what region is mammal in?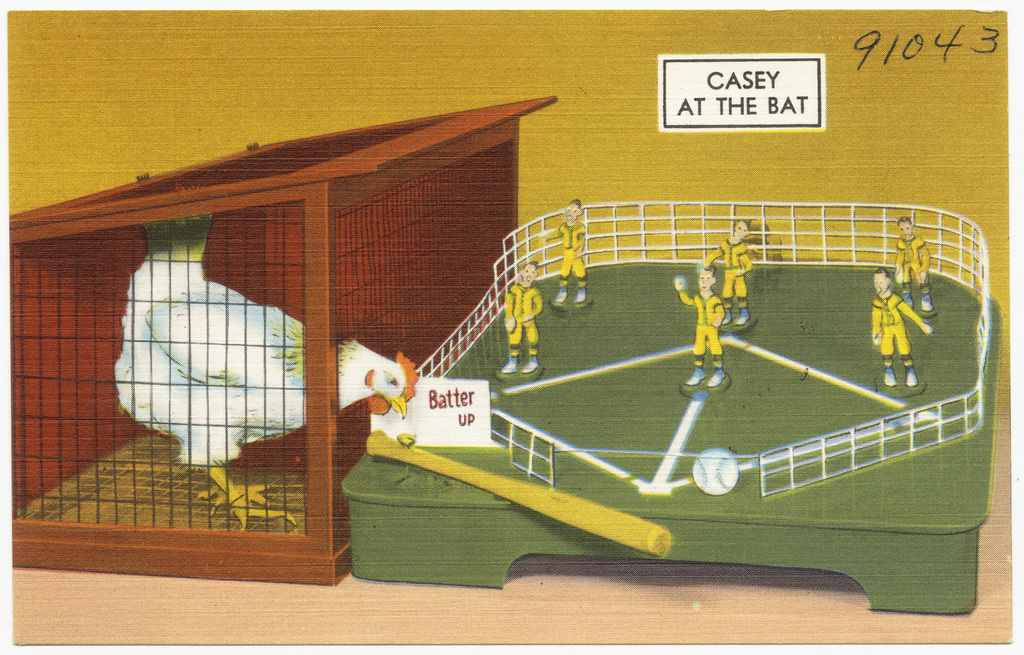
{"x1": 504, "y1": 258, "x2": 545, "y2": 376}.
